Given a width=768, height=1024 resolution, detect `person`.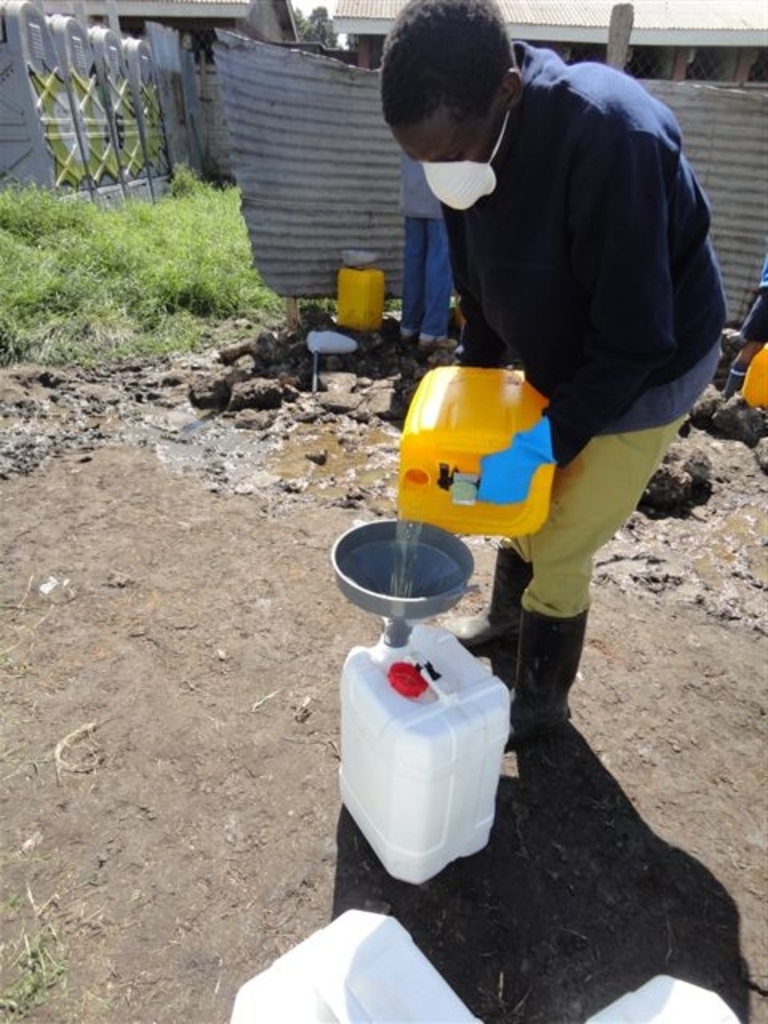
(400, 146, 461, 352).
